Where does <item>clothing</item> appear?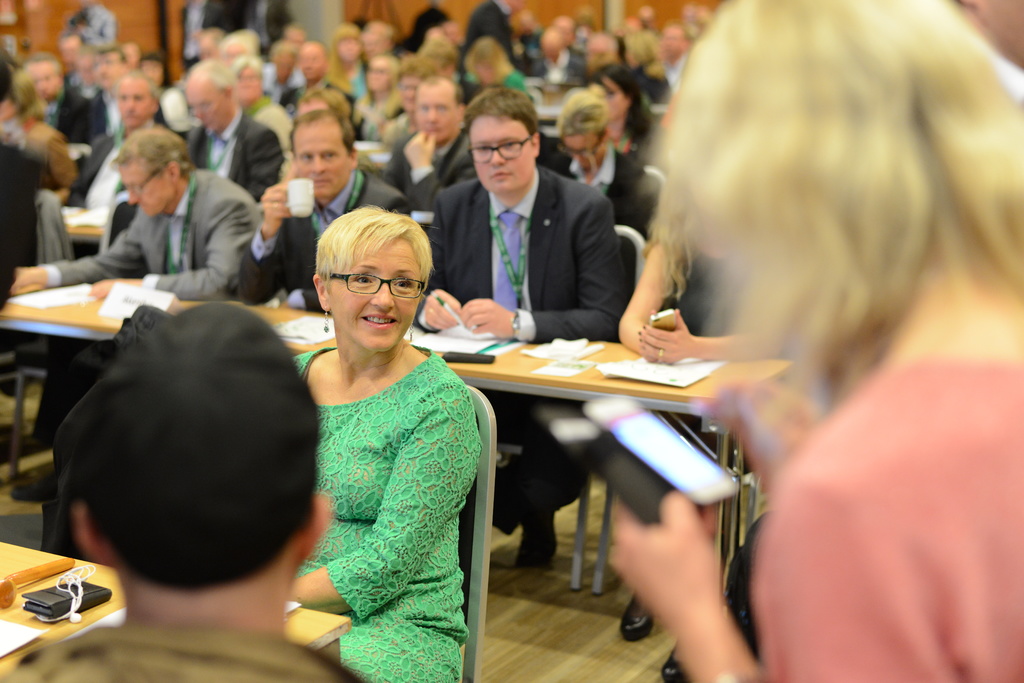
Appears at BBox(248, 177, 412, 309).
